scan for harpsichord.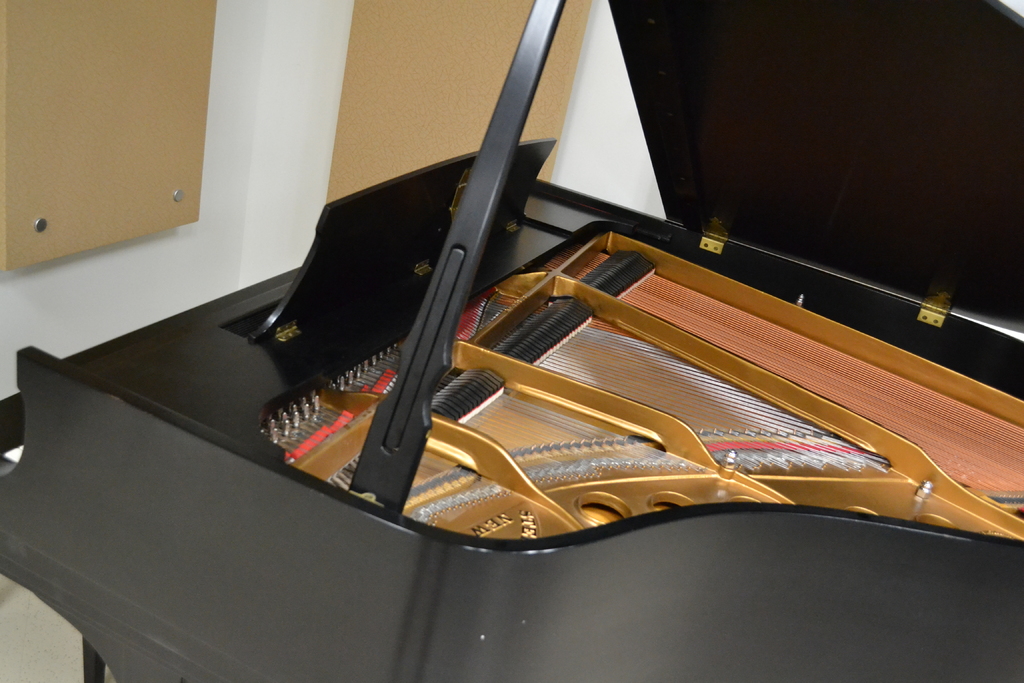
Scan result: (0,0,1023,682).
